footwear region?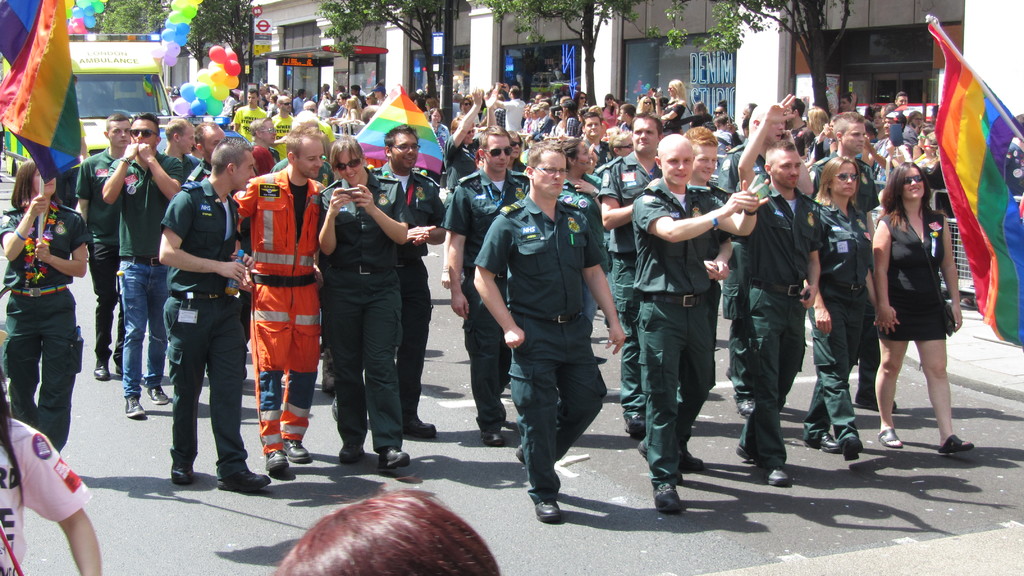
(left=535, top=498, right=563, bottom=524)
